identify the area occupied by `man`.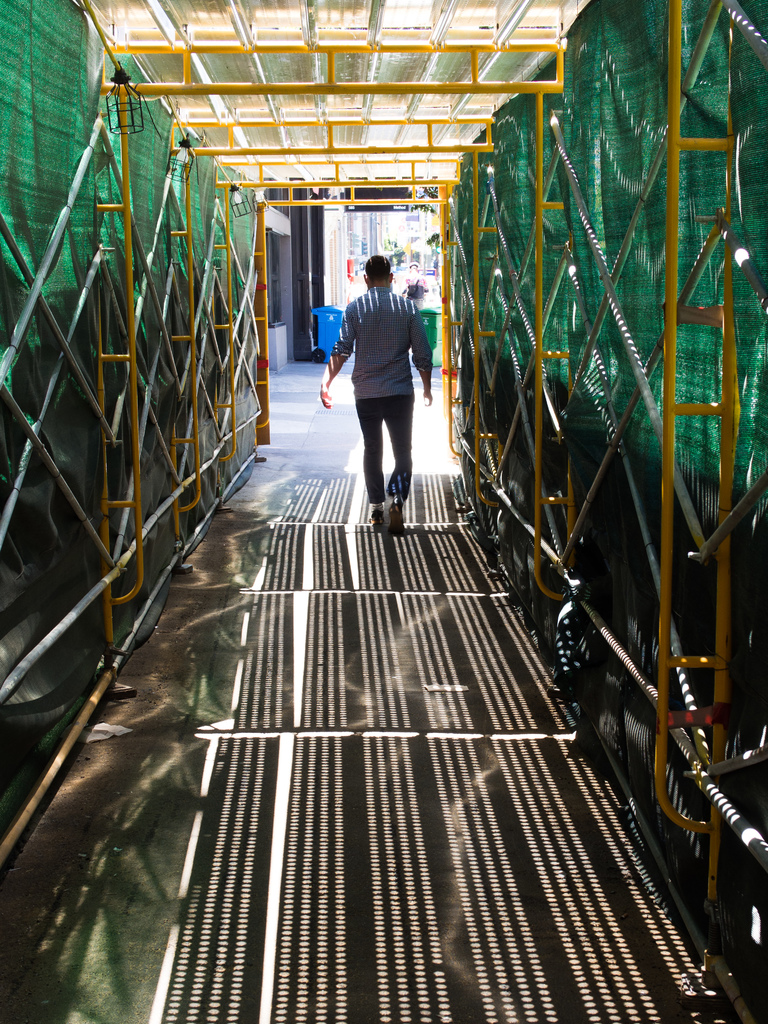
Area: <box>317,253,436,531</box>.
